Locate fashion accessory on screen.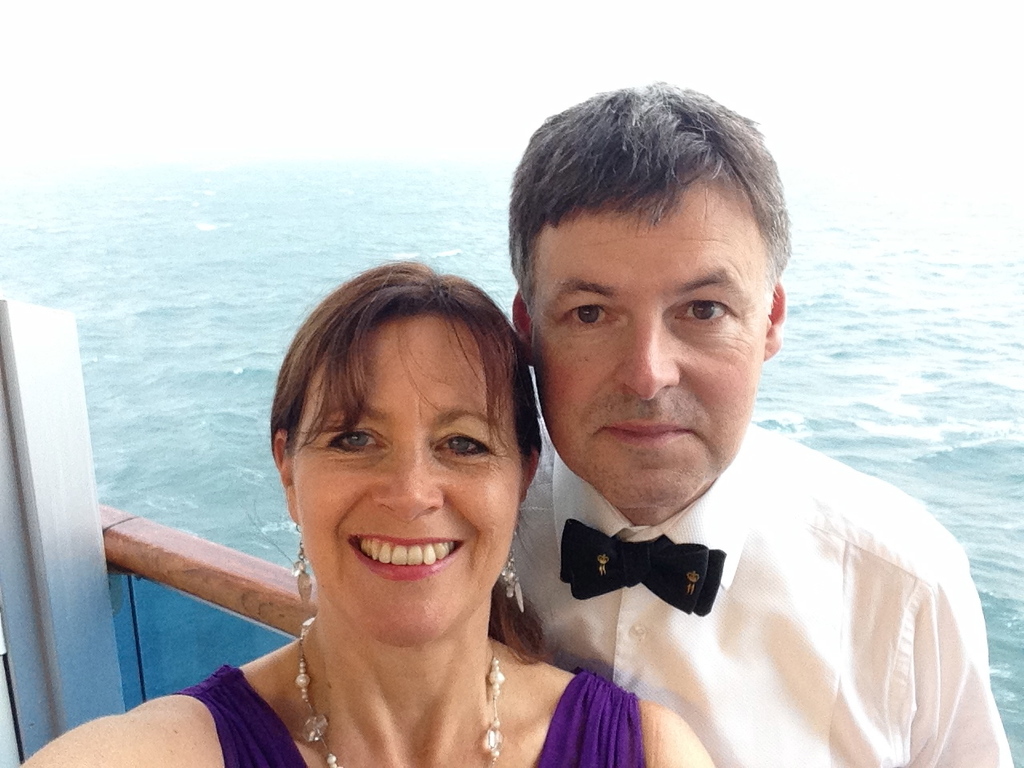
On screen at 498 530 524 616.
